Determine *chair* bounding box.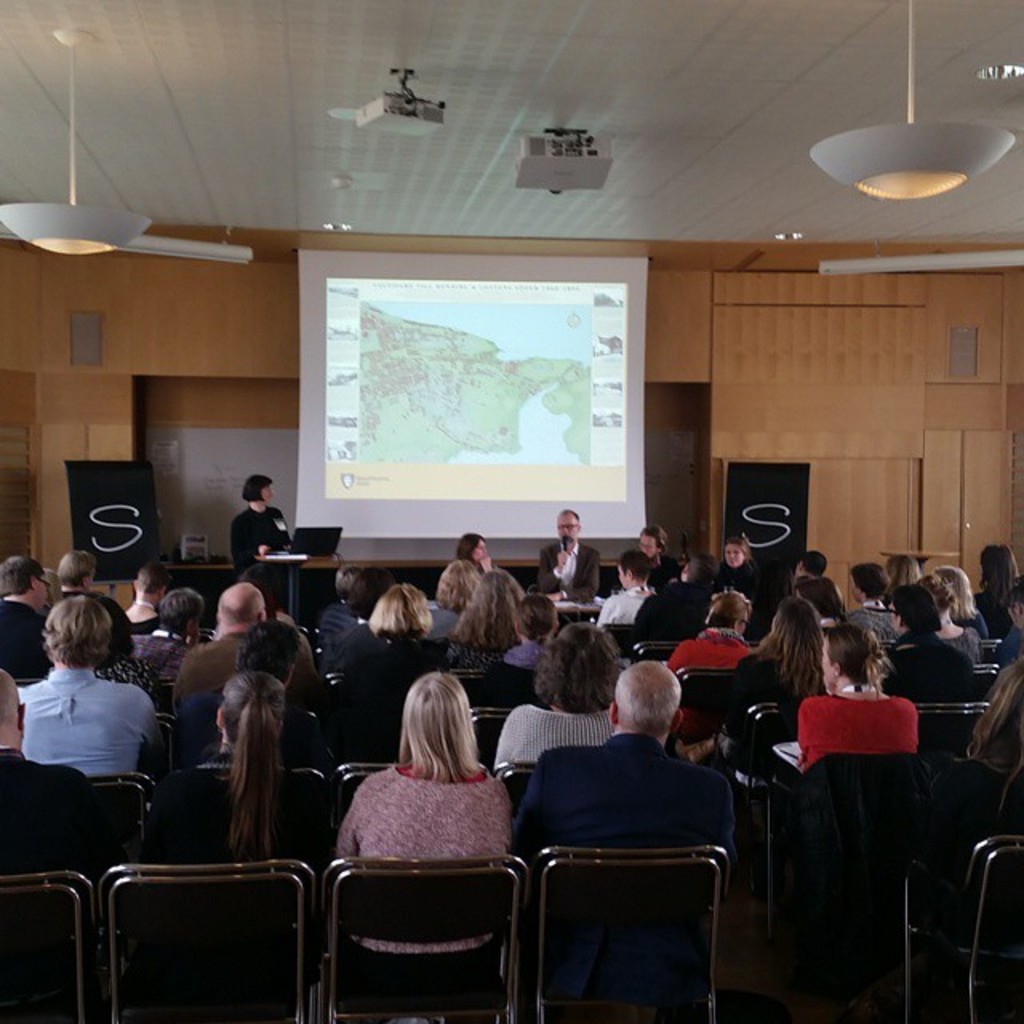
Determined: 896 832 1022 1022.
